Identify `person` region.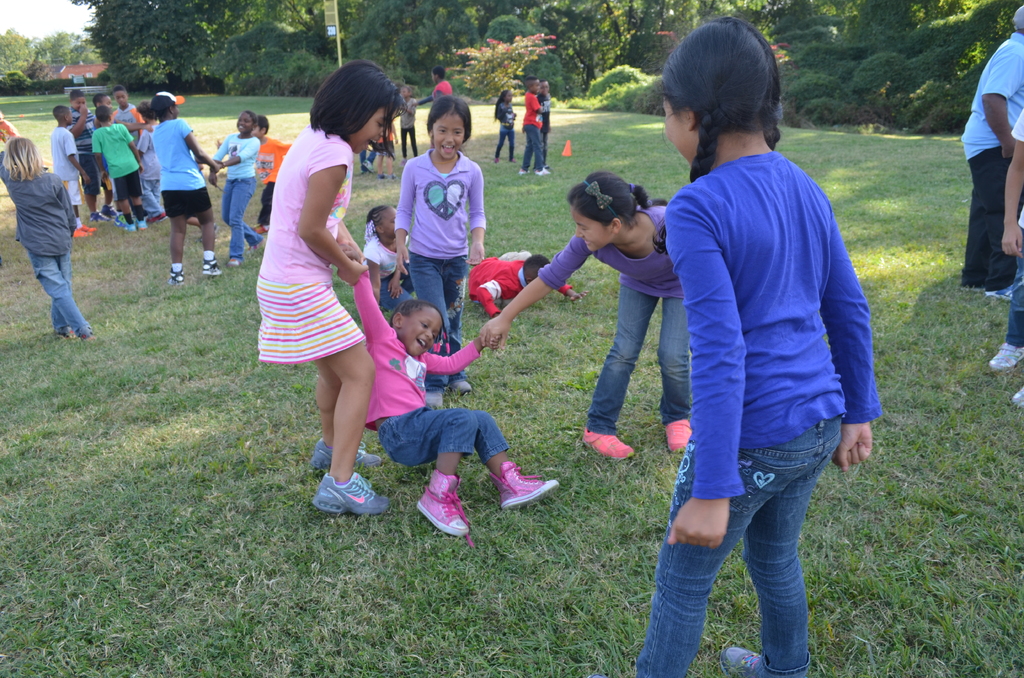
Region: 149/94/218/274.
